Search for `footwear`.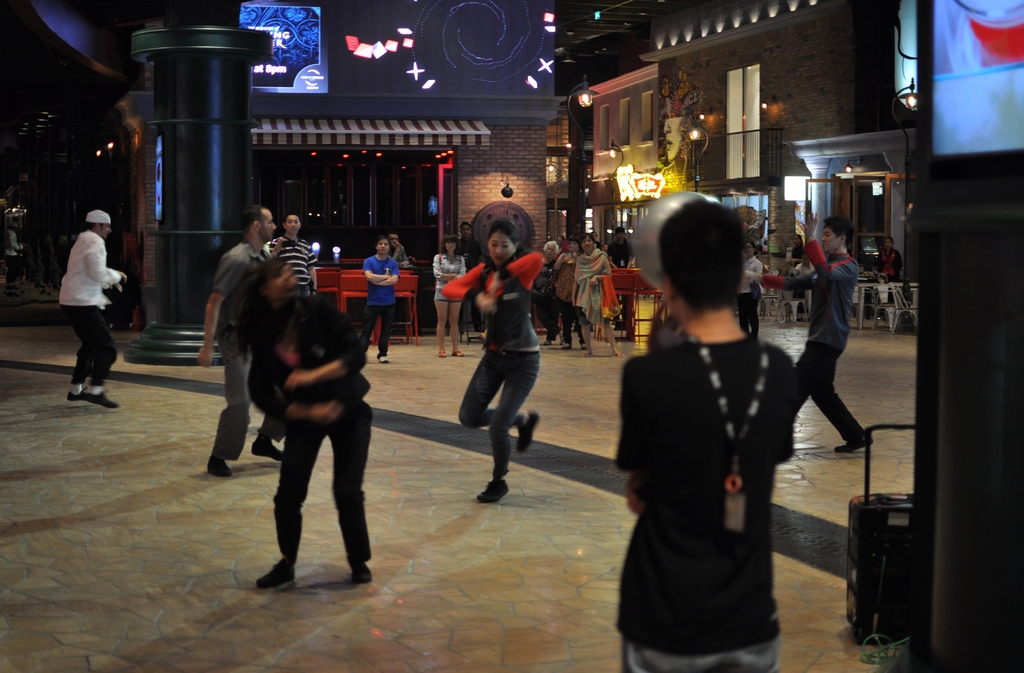
Found at bbox(582, 351, 591, 362).
